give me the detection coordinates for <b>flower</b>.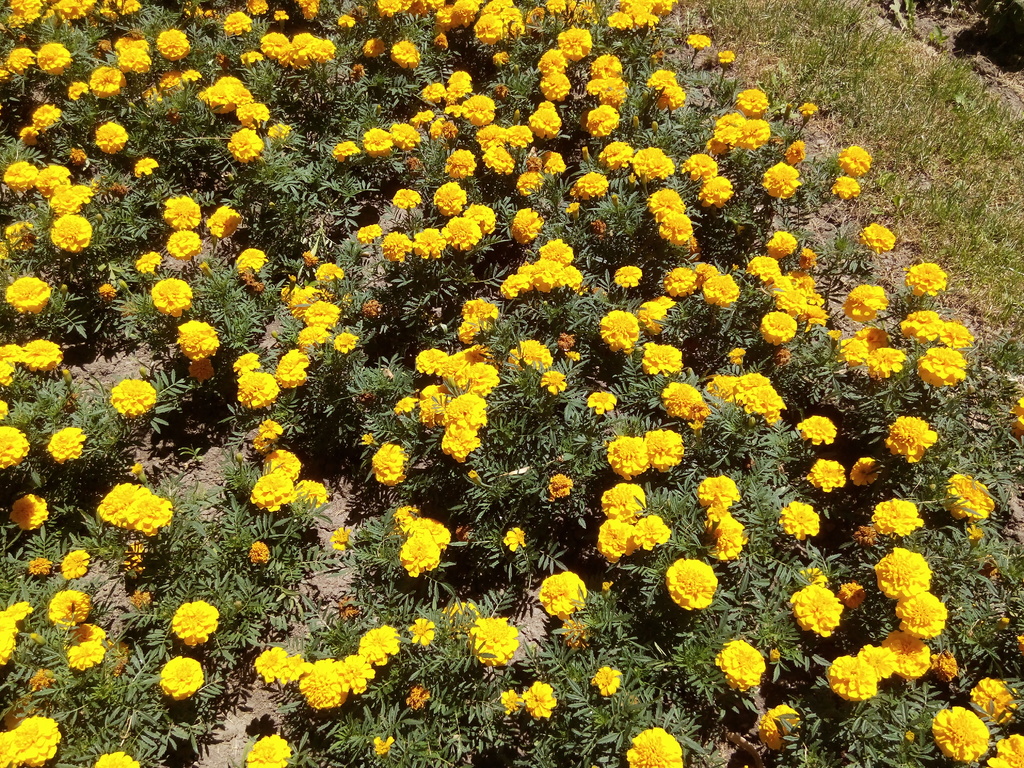
pyautogui.locateOnScreen(237, 371, 283, 410).
